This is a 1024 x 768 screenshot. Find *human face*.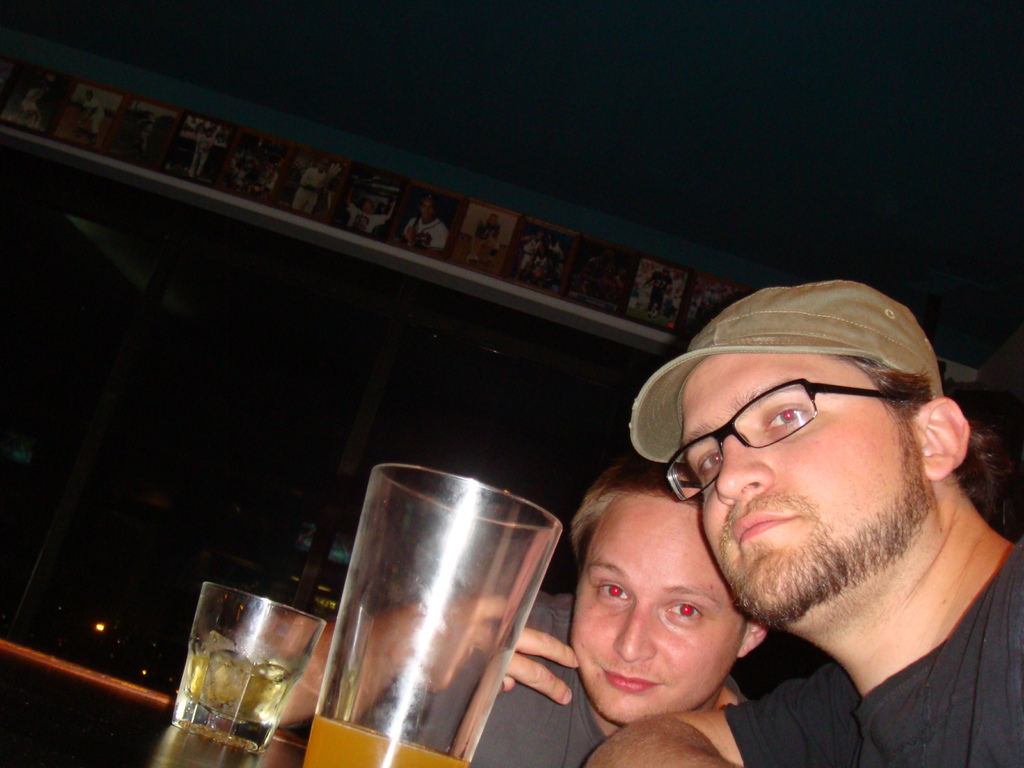
Bounding box: box(564, 492, 749, 724).
